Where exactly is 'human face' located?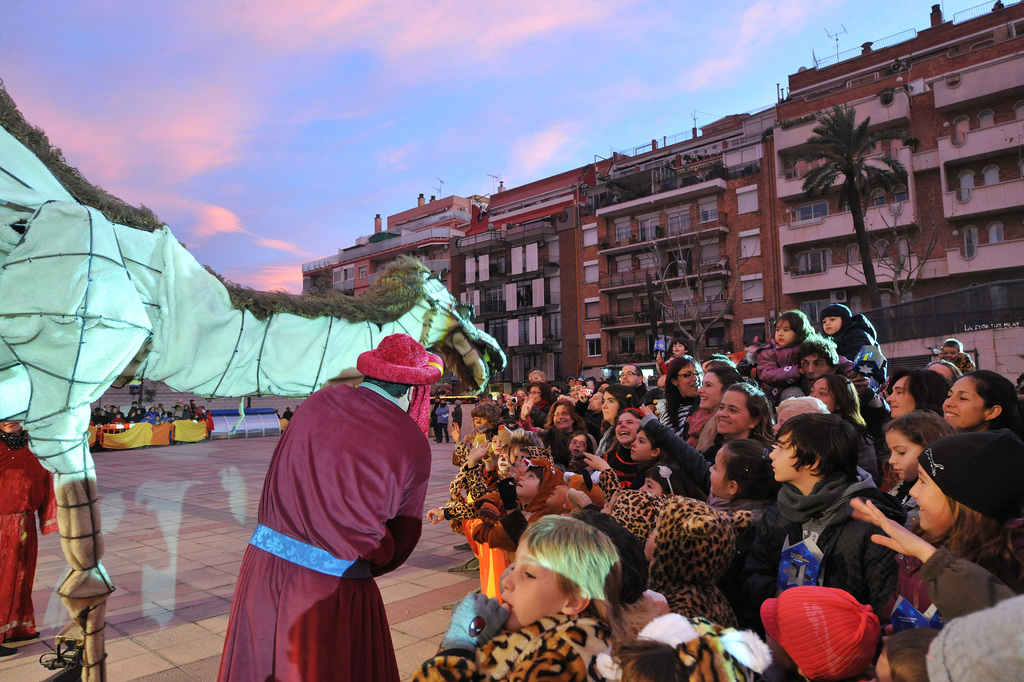
Its bounding box is [589, 390, 598, 408].
